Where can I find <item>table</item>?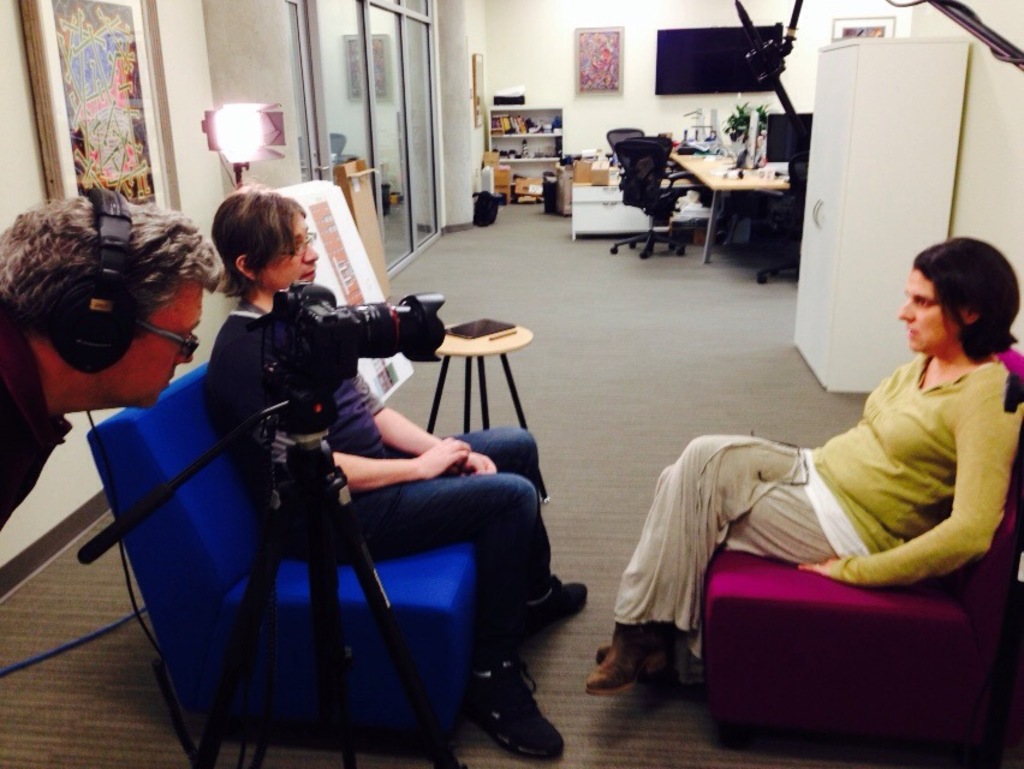
You can find it at x1=692 y1=160 x2=811 y2=254.
